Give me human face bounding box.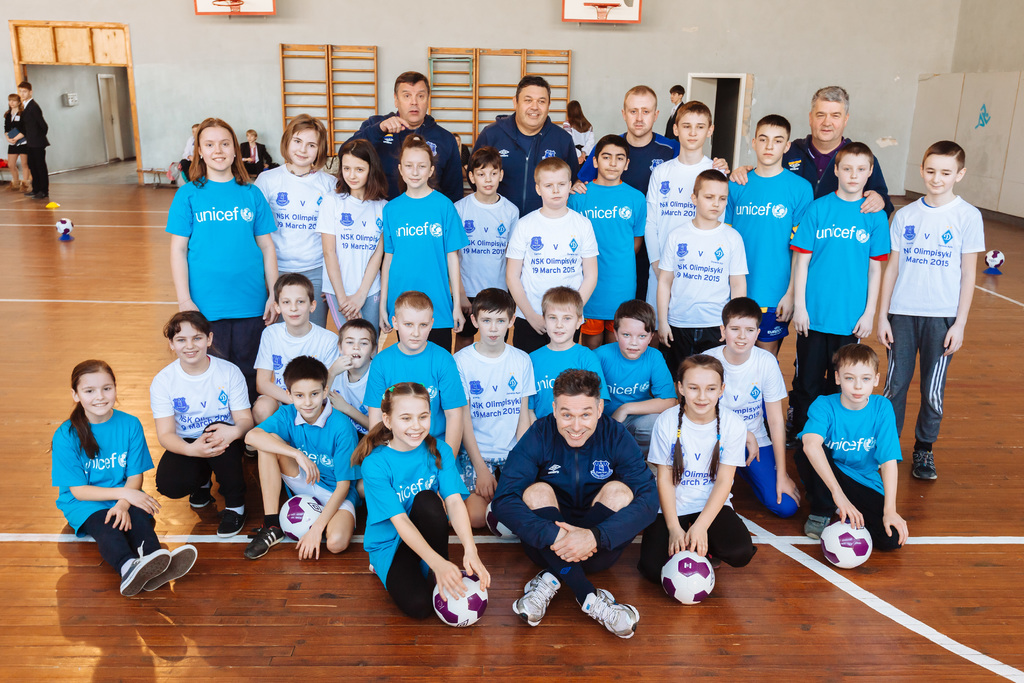
box(397, 309, 434, 344).
